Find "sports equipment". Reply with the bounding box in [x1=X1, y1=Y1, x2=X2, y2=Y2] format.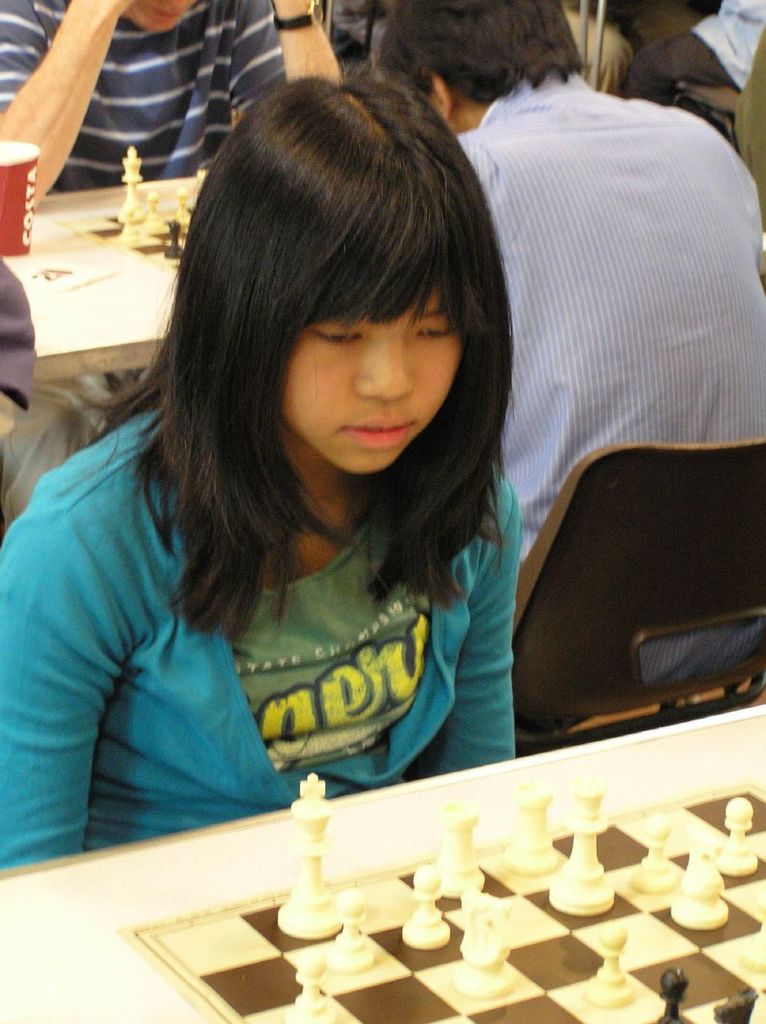
[x1=279, y1=770, x2=347, y2=938].
